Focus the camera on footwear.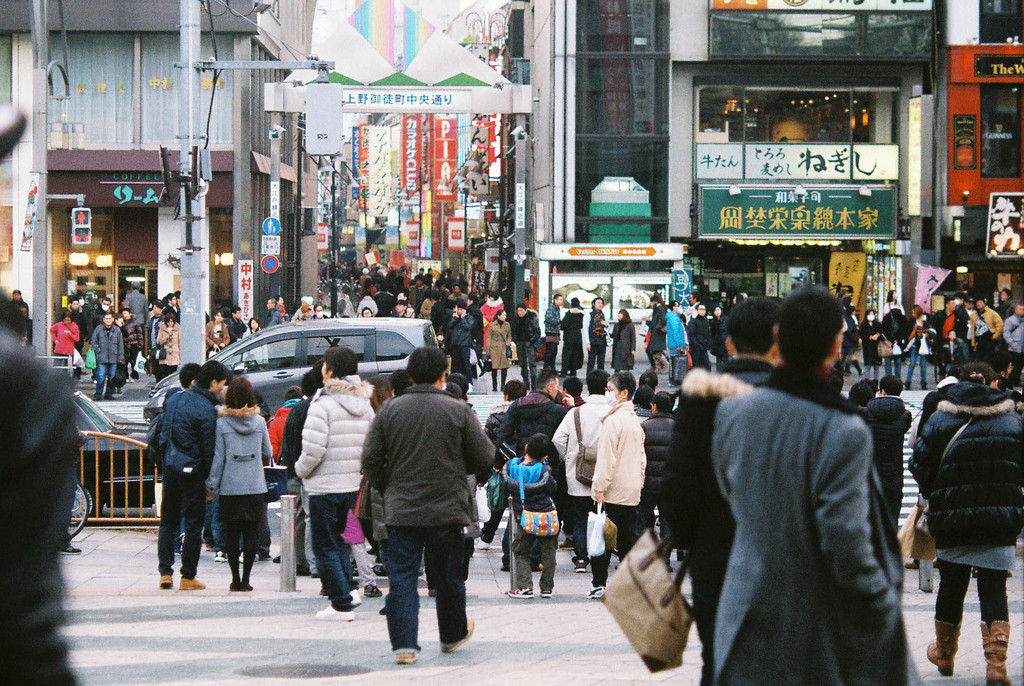
Focus region: [173,575,207,589].
